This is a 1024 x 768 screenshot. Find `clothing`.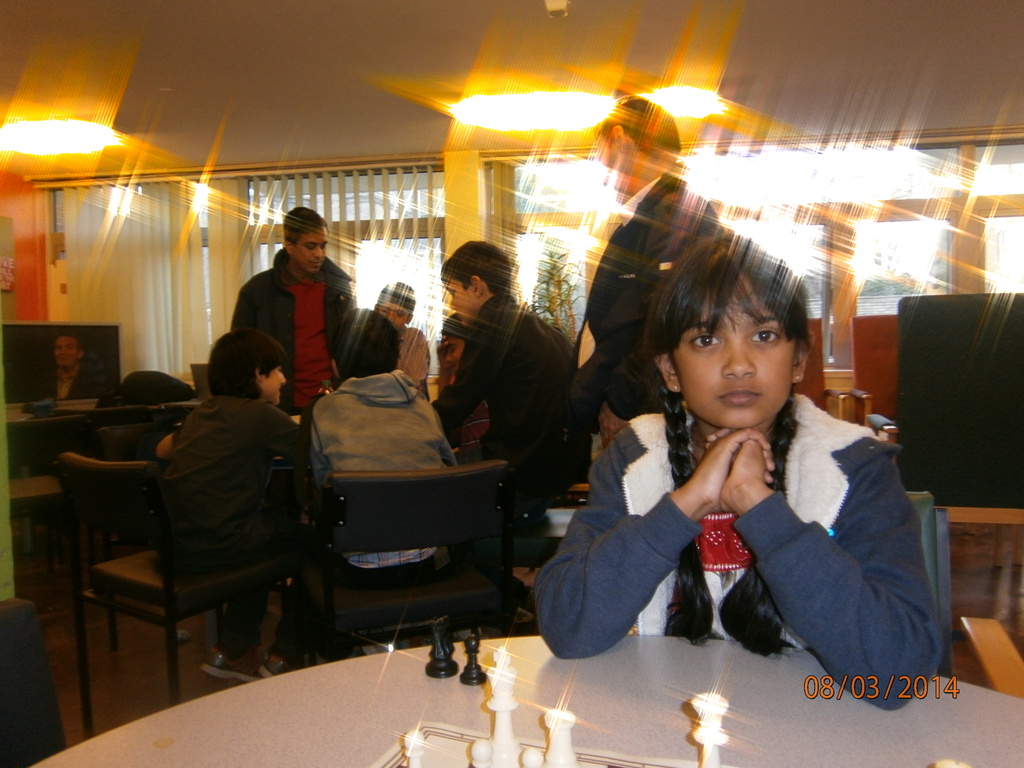
Bounding box: bbox(229, 246, 356, 410).
